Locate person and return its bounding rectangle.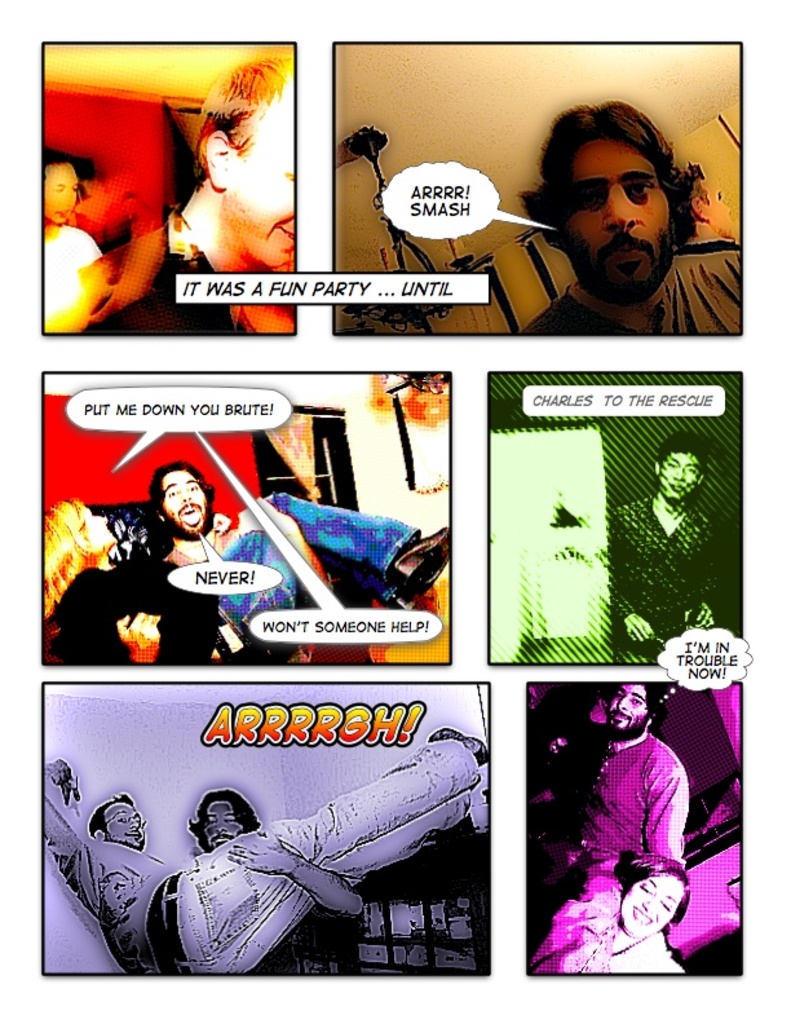
37 495 456 667.
